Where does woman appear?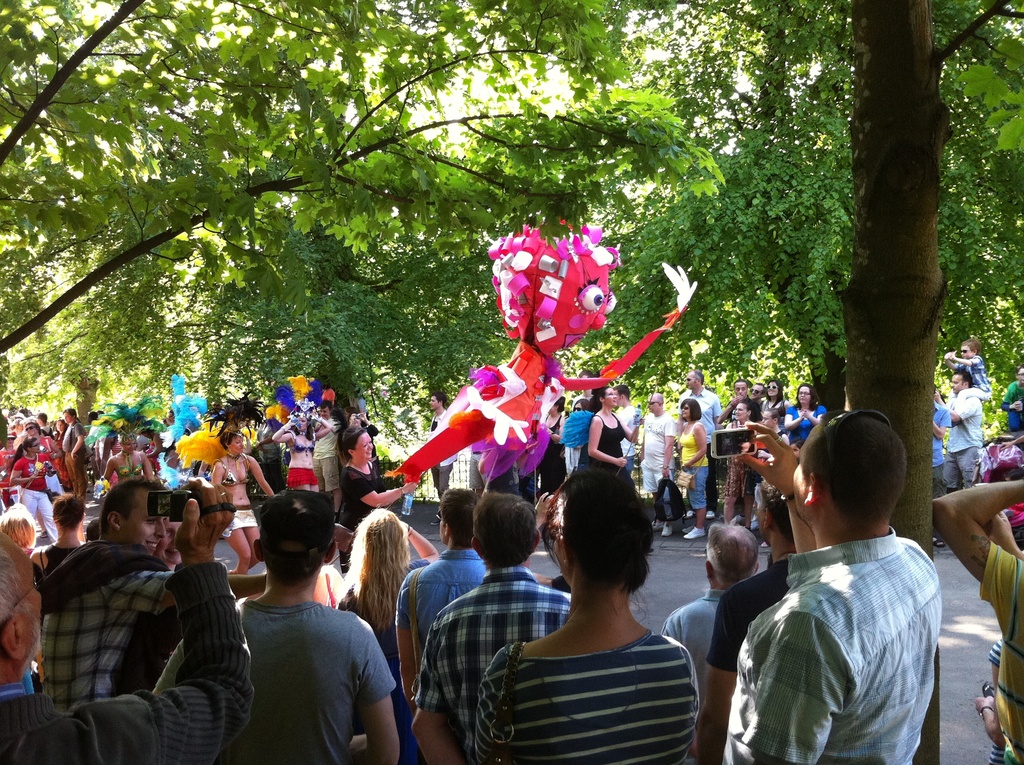
Appears at box(0, 506, 38, 553).
